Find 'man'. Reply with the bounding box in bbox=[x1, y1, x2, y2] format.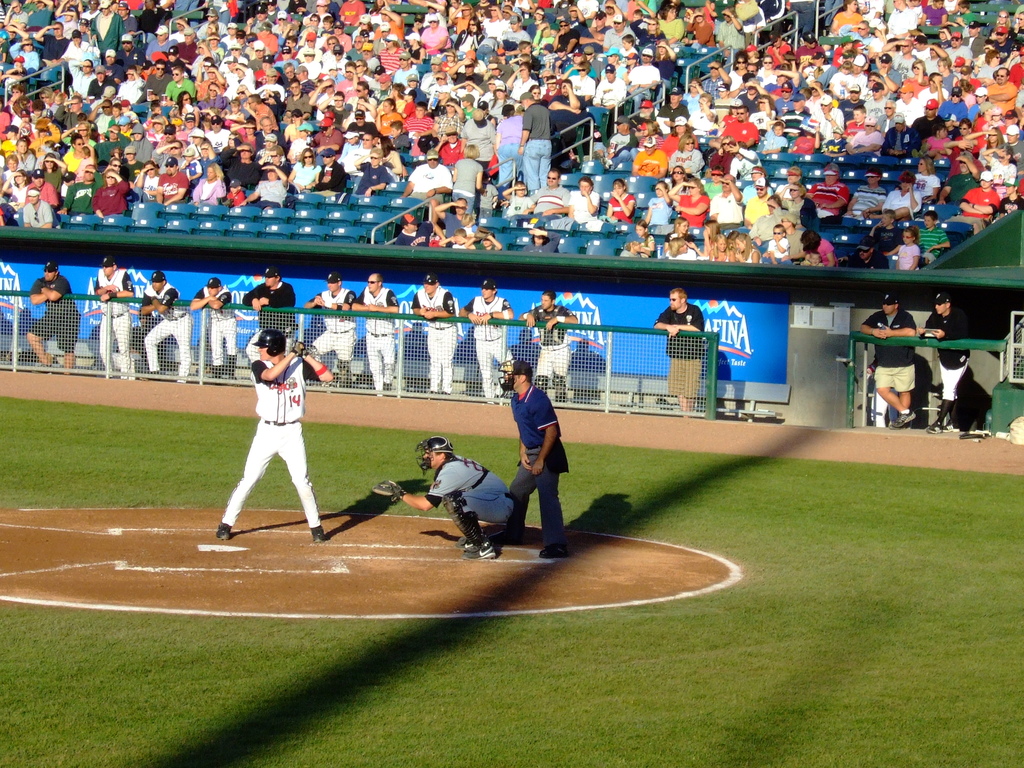
bbox=[499, 11, 533, 44].
